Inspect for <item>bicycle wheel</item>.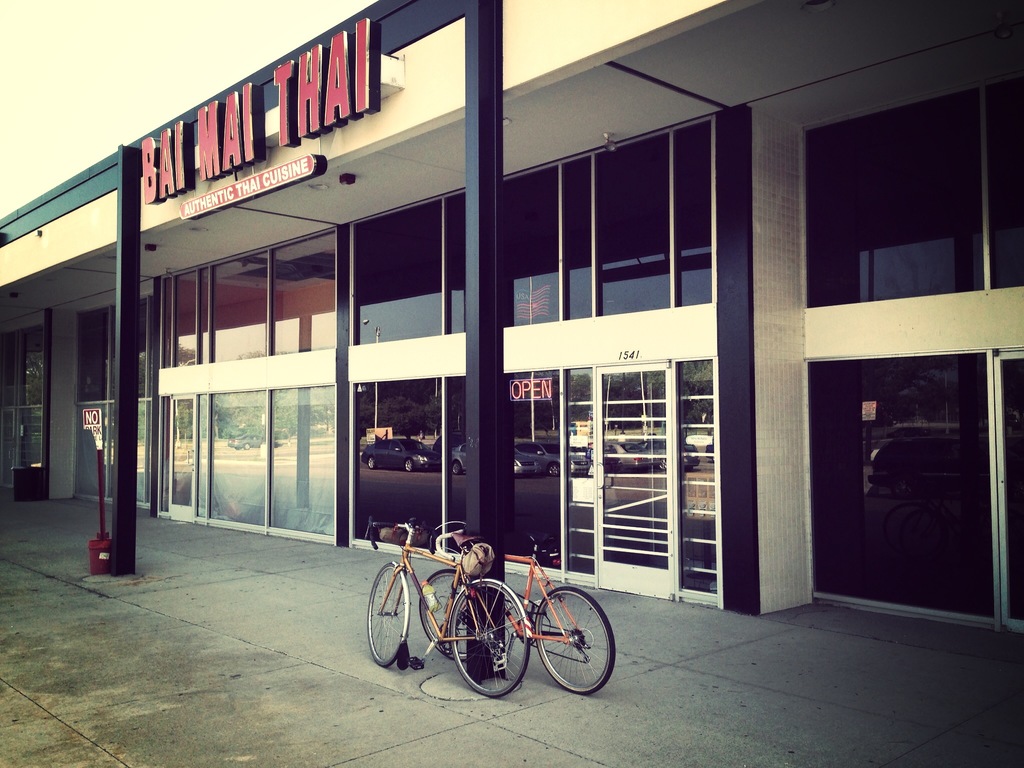
Inspection: box=[451, 574, 529, 700].
